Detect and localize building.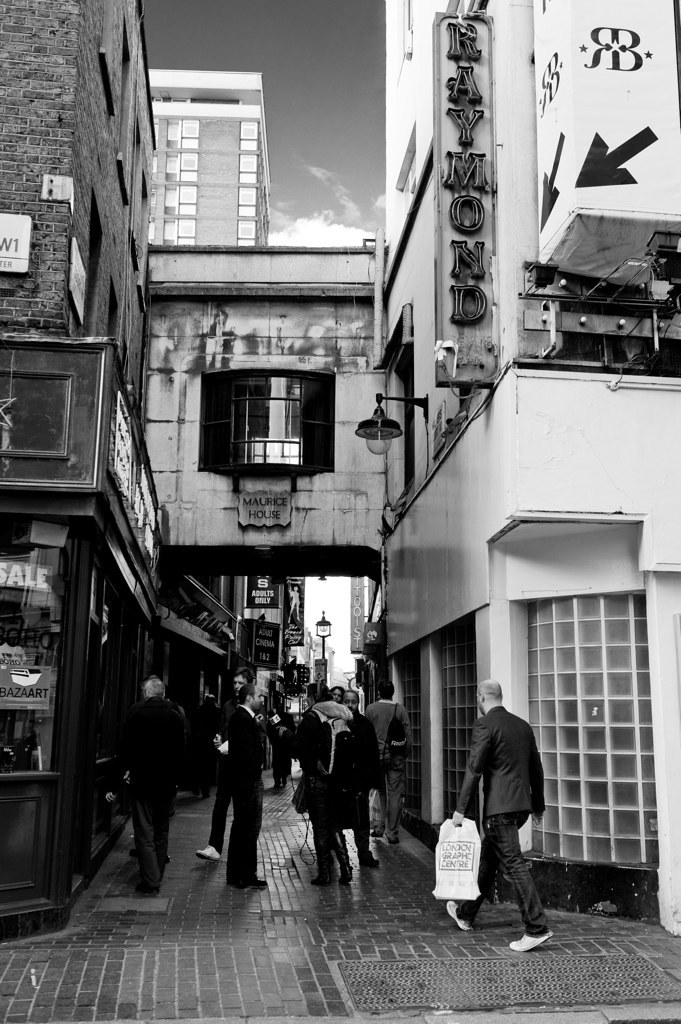
Localized at l=346, t=0, r=680, b=936.
